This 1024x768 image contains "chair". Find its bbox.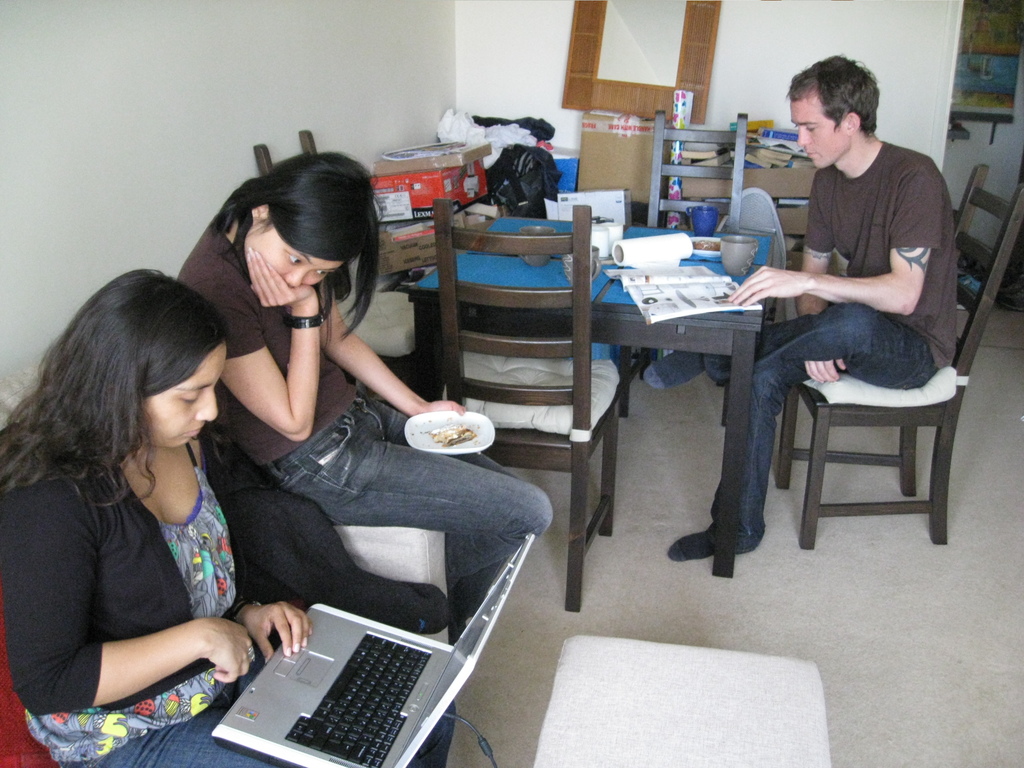
bbox=(397, 198, 637, 598).
